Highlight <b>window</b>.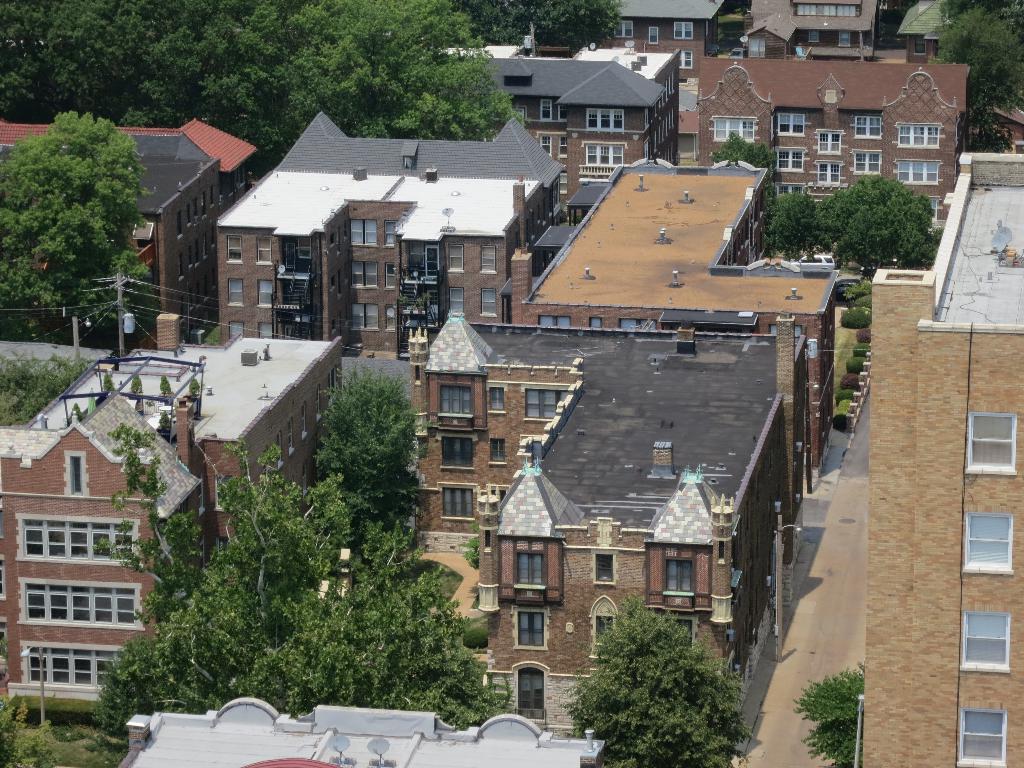
Highlighted region: (227,325,246,335).
